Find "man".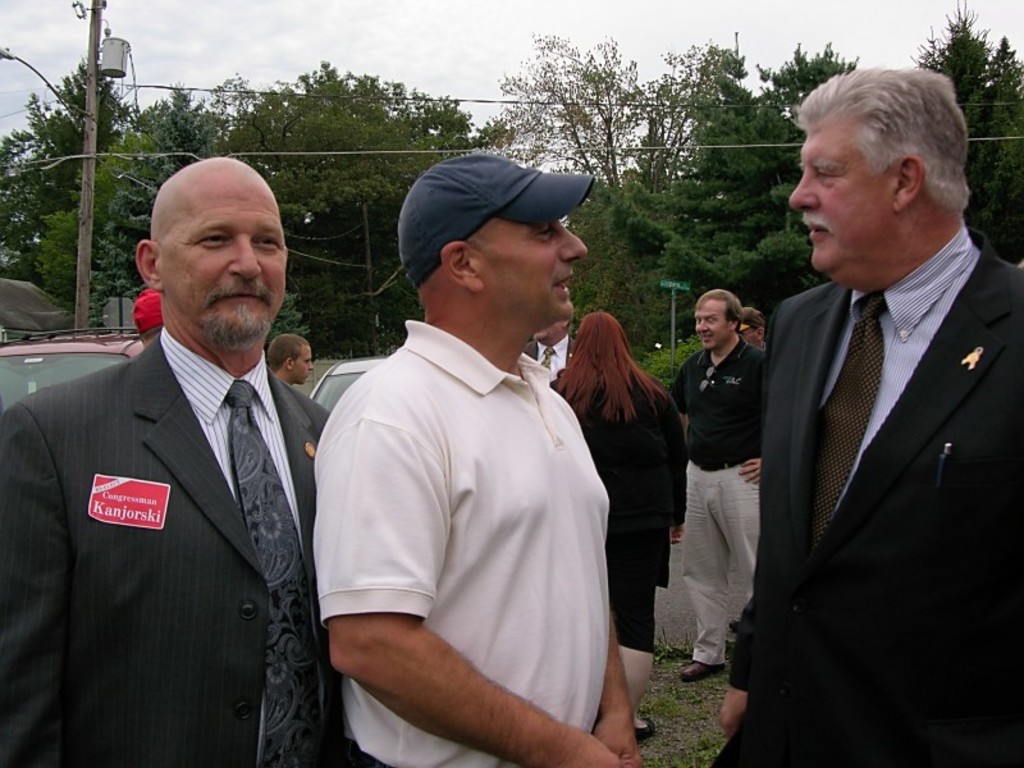
[739, 305, 762, 349].
